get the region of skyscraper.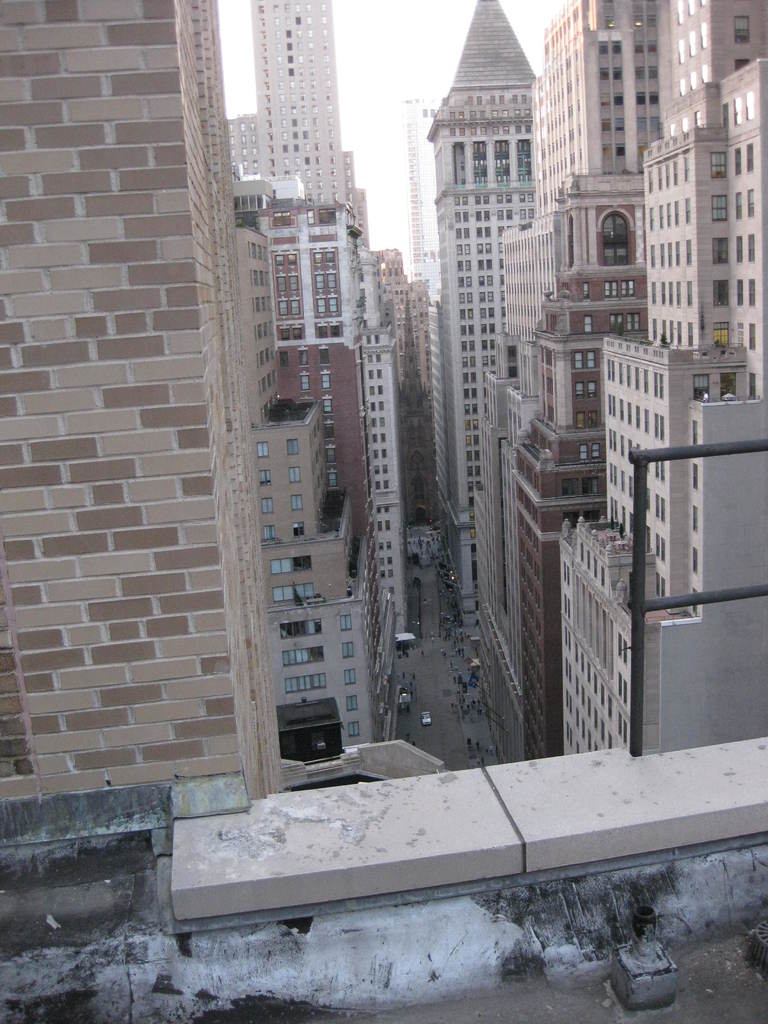
crop(248, 0, 349, 202).
